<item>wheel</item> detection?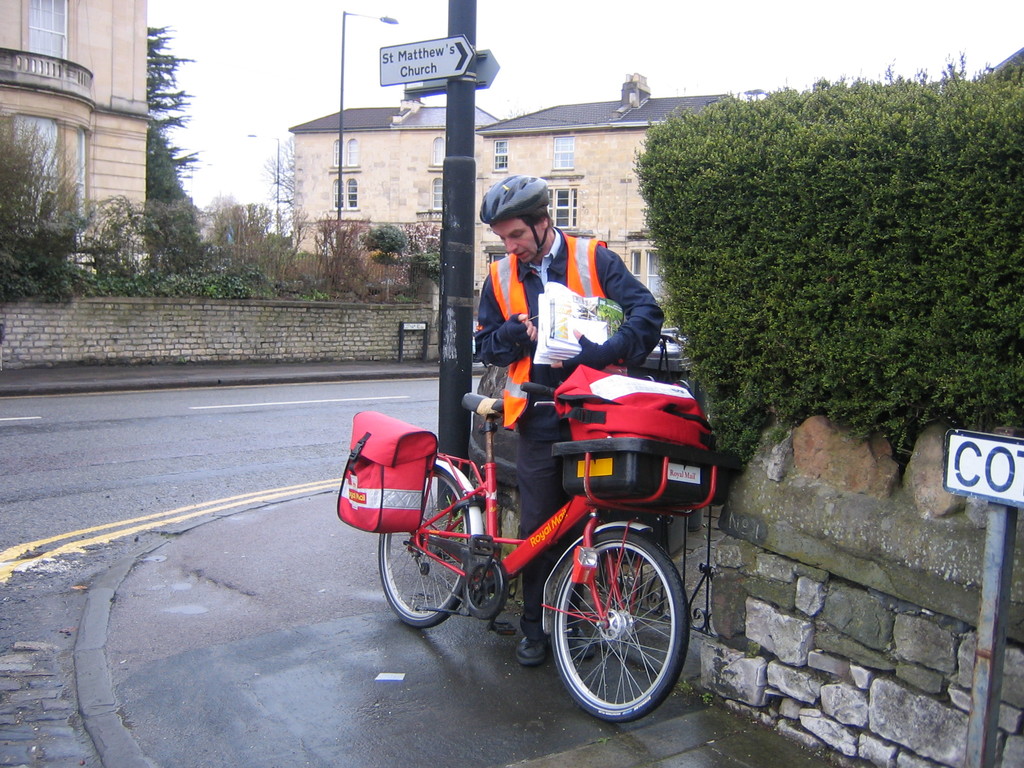
<region>541, 541, 685, 719</region>
